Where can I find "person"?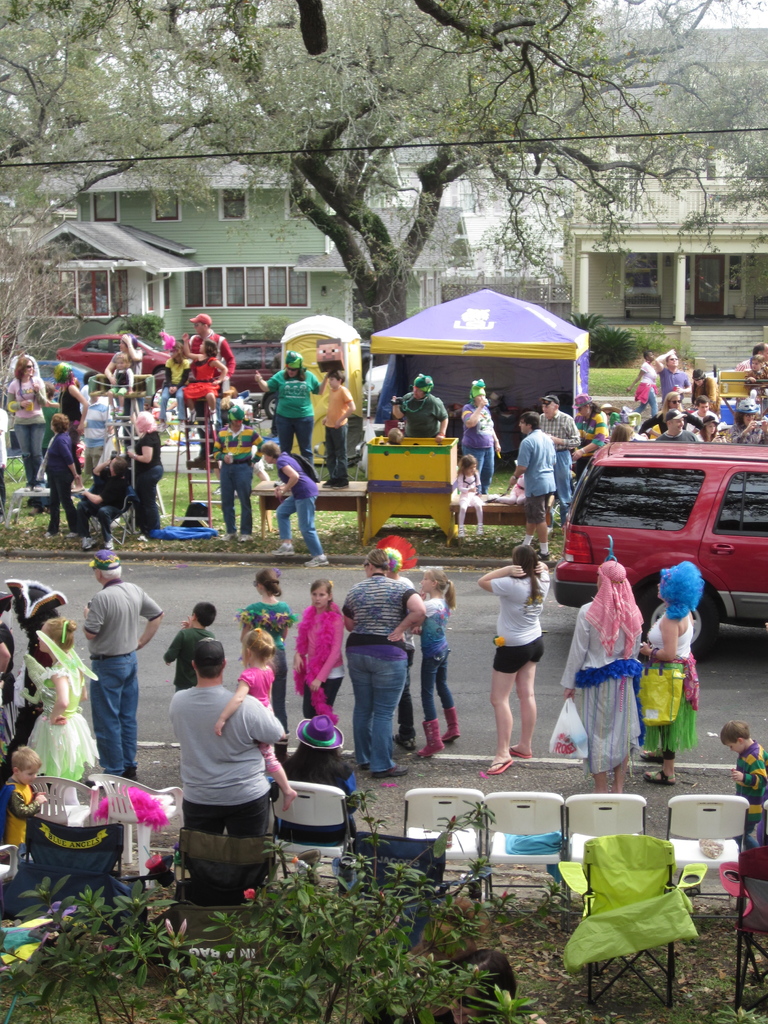
You can find it at [189,313,234,465].
